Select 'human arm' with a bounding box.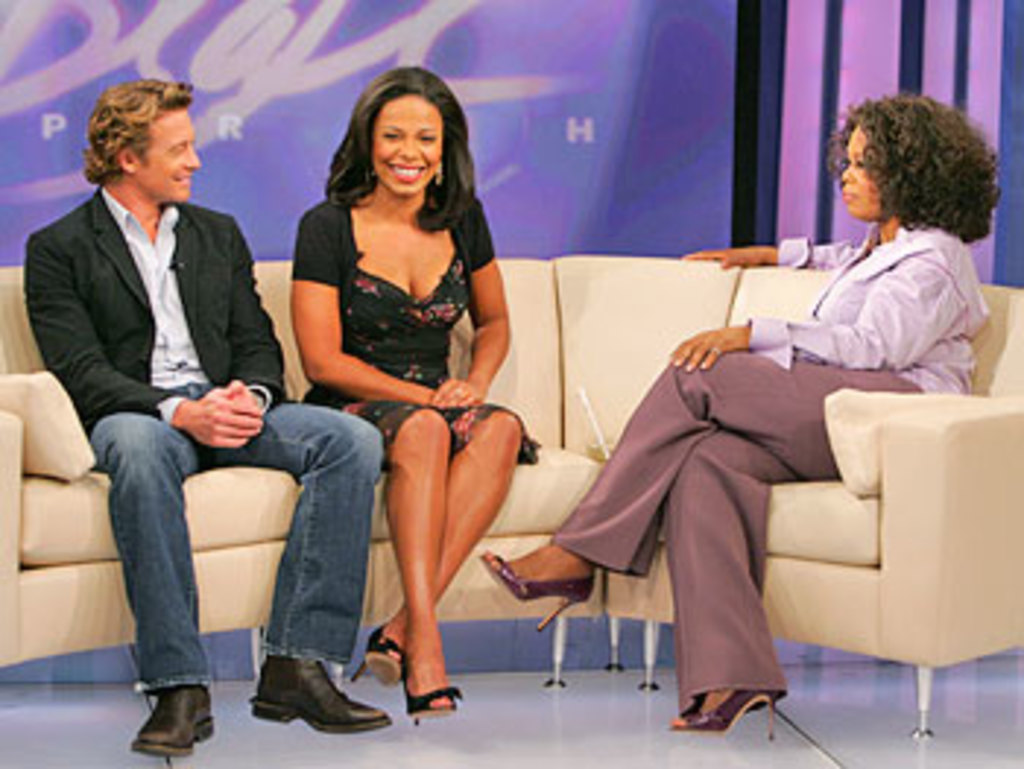
[left=427, top=196, right=515, bottom=447].
